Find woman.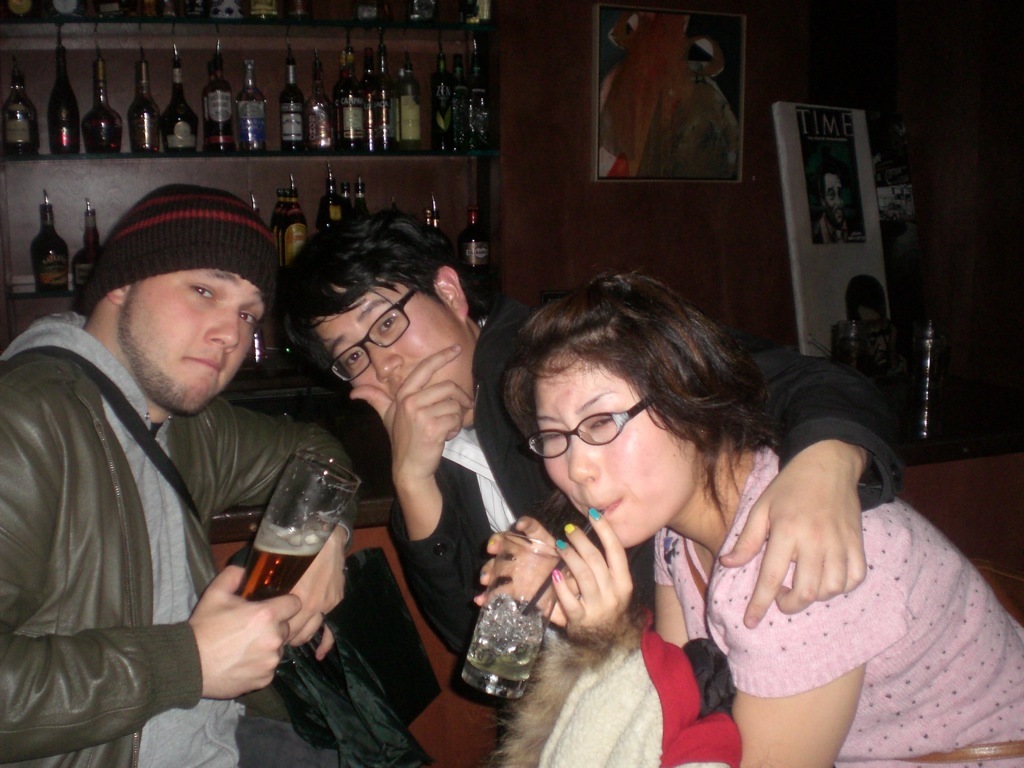
[left=417, top=238, right=904, bottom=762].
